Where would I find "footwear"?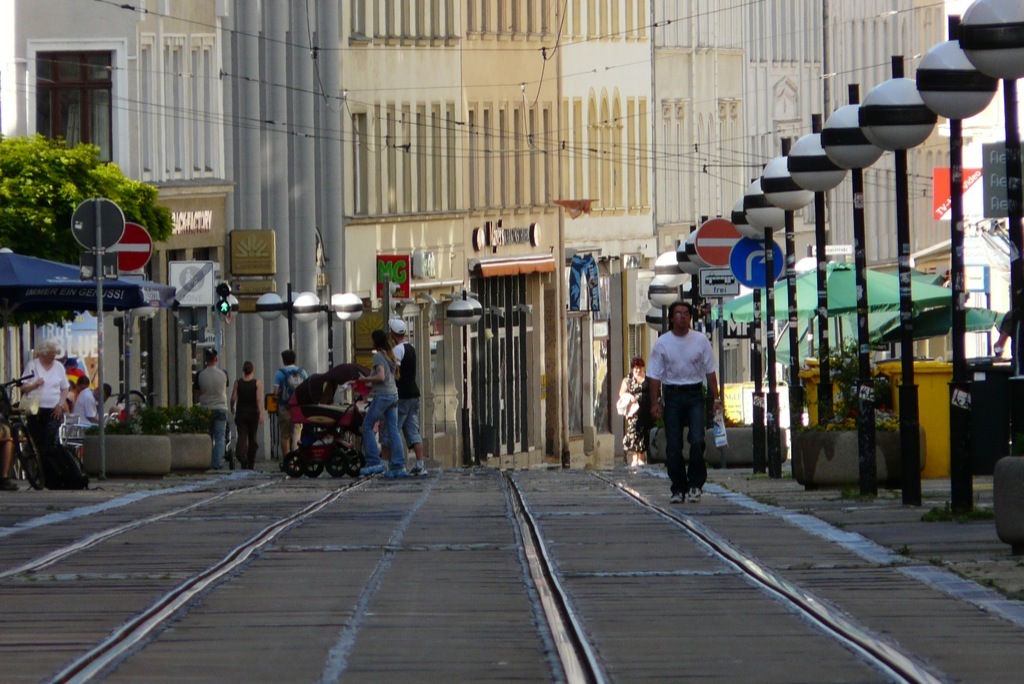
At bbox=(406, 459, 433, 475).
